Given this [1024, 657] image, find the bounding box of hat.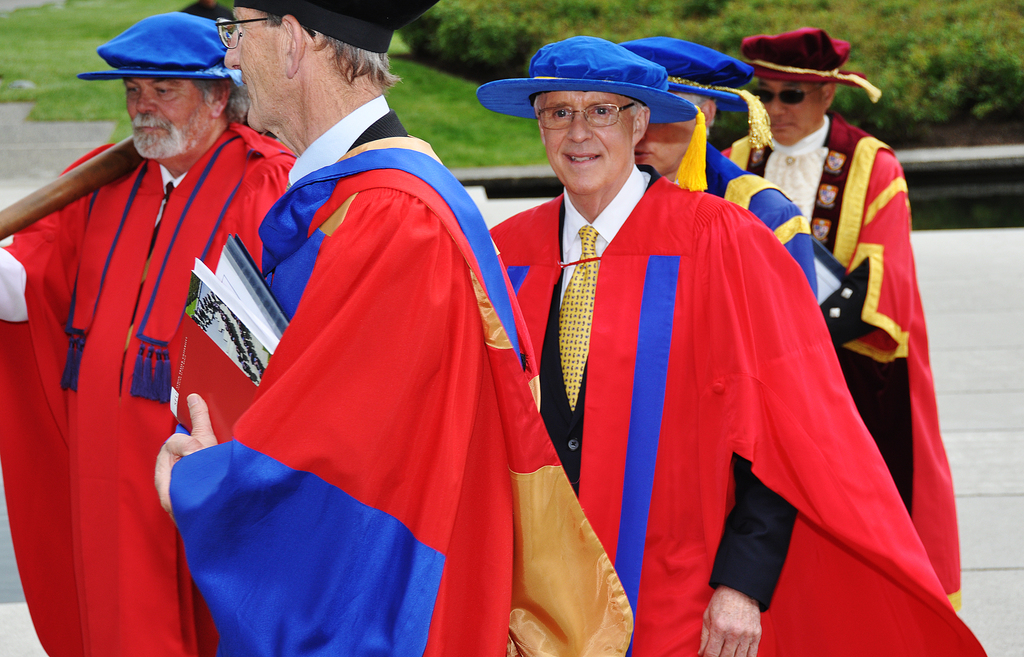
x1=619, y1=37, x2=772, y2=149.
